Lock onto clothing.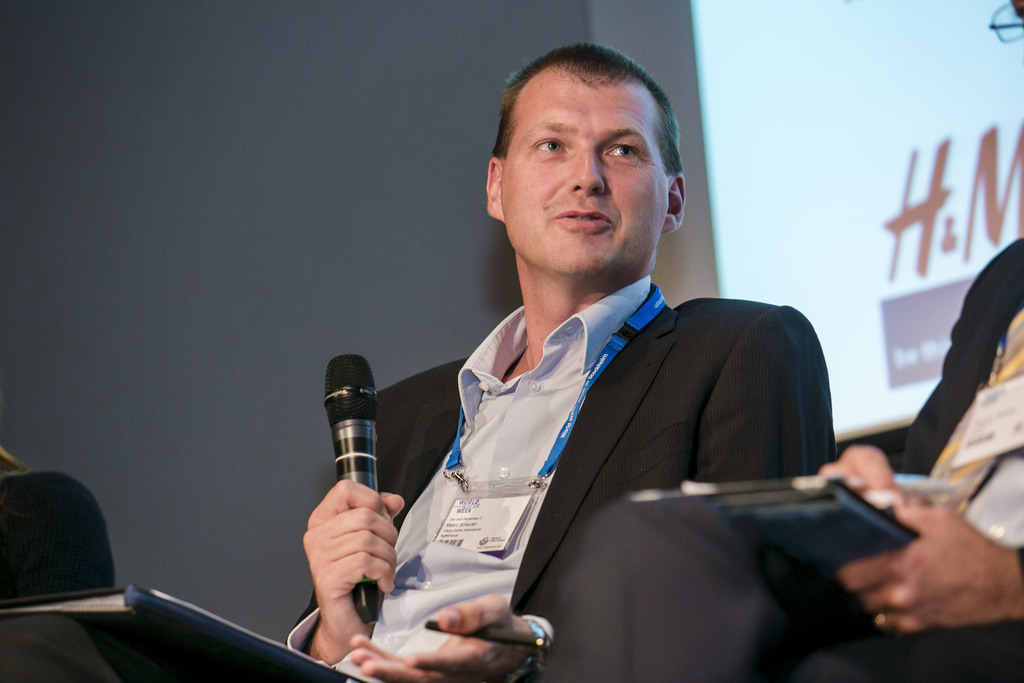
Locked: BBox(269, 252, 888, 682).
